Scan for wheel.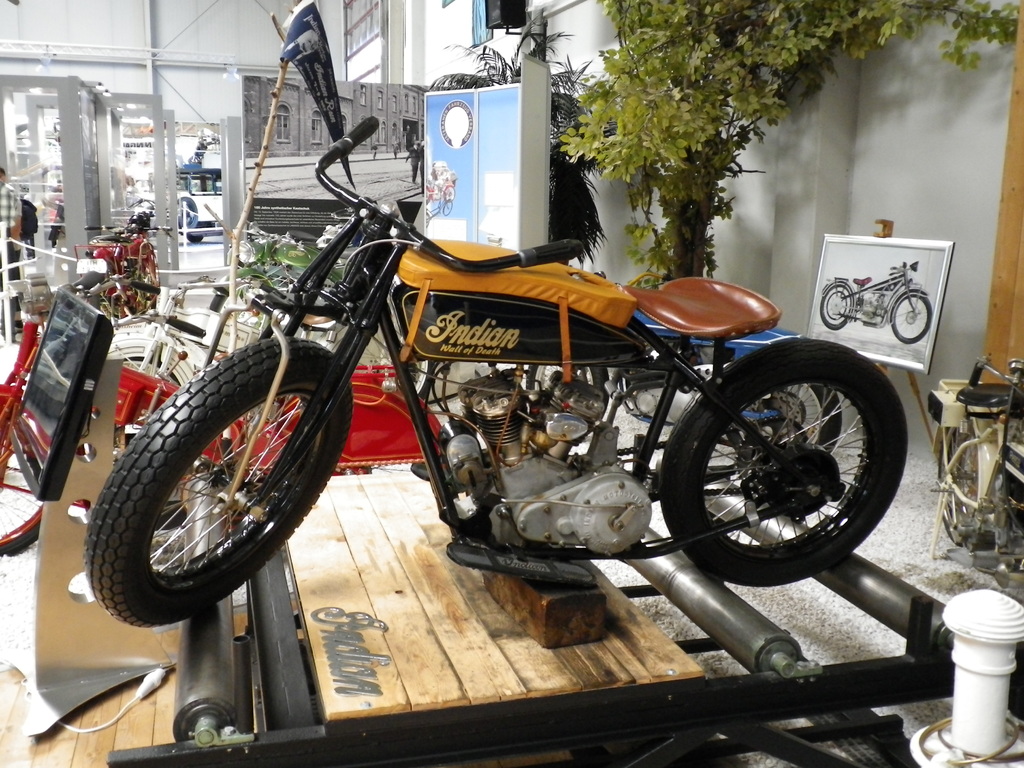
Scan result: detection(426, 191, 431, 205).
